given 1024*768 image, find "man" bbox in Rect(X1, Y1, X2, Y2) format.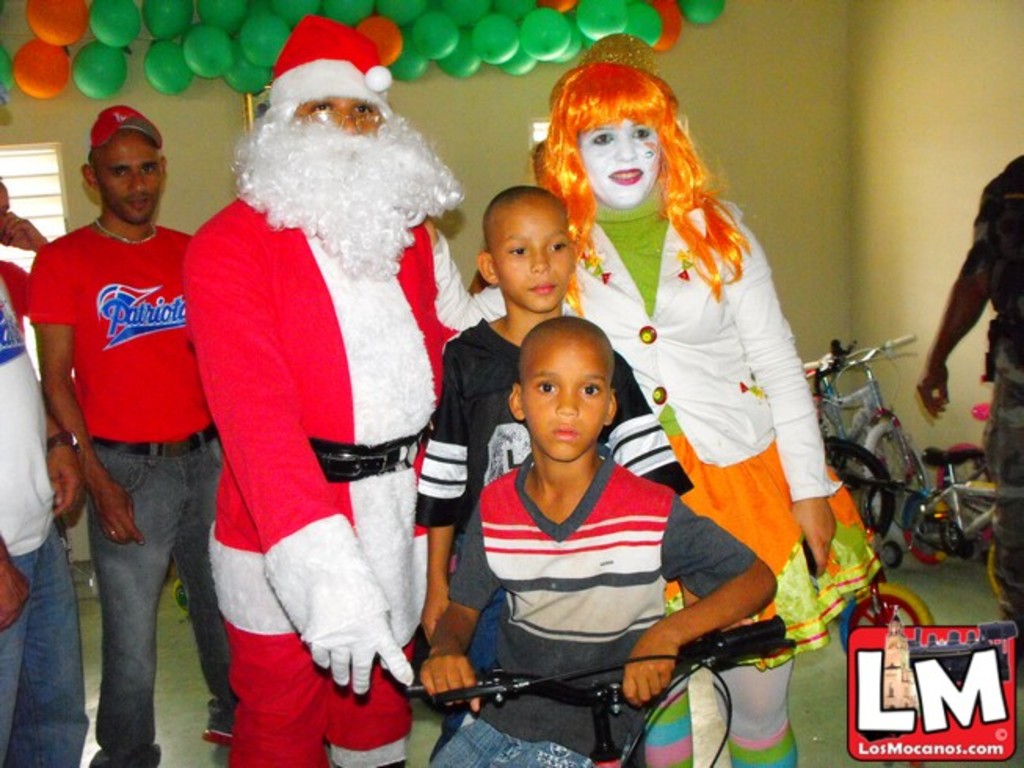
Rect(916, 152, 1022, 688).
